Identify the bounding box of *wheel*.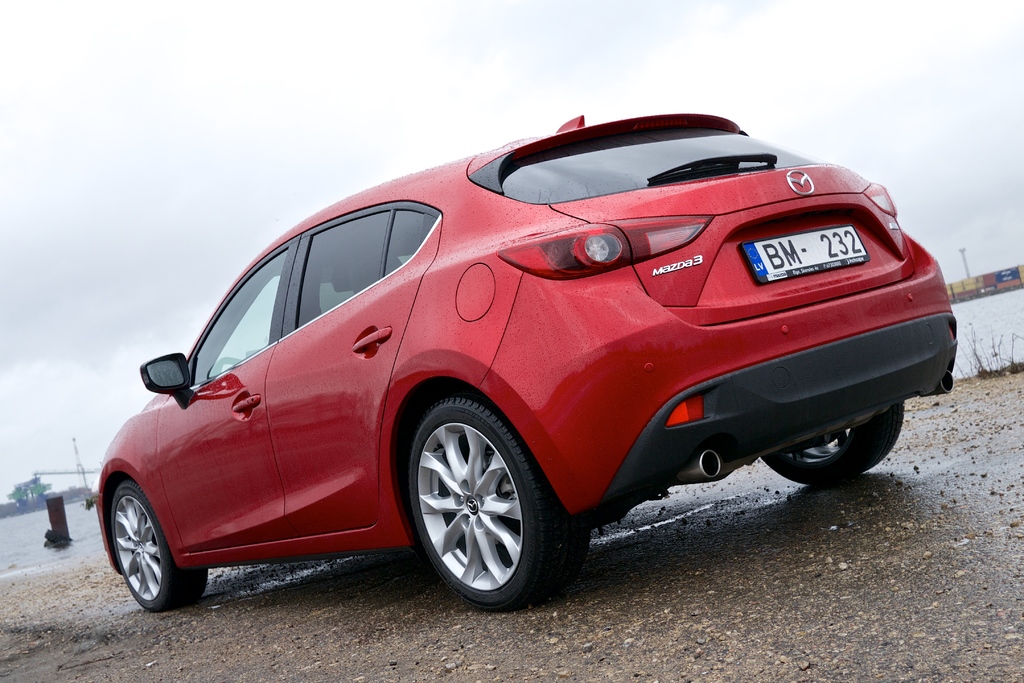
locate(758, 399, 905, 481).
